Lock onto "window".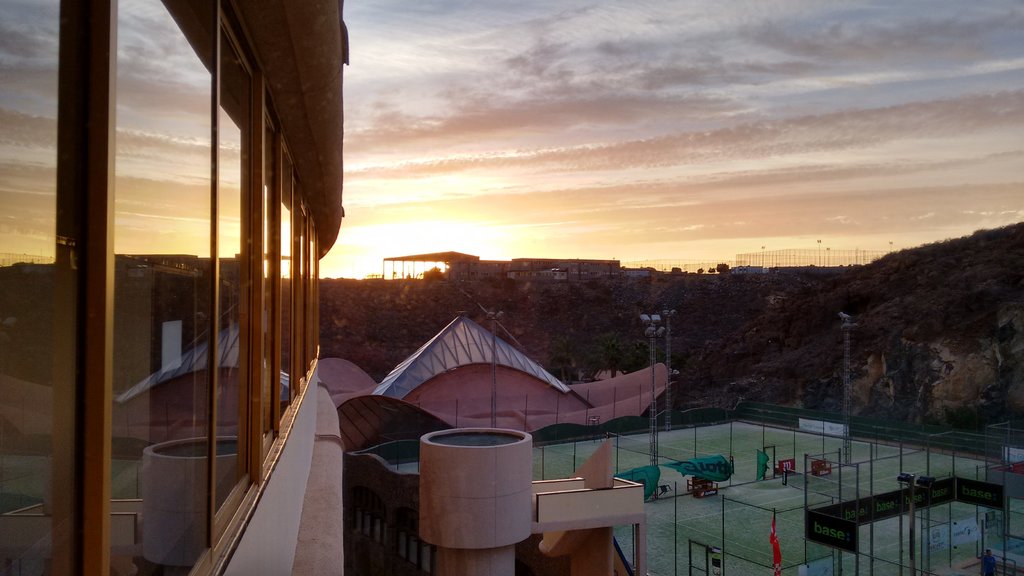
Locked: l=278, t=146, r=294, b=408.
